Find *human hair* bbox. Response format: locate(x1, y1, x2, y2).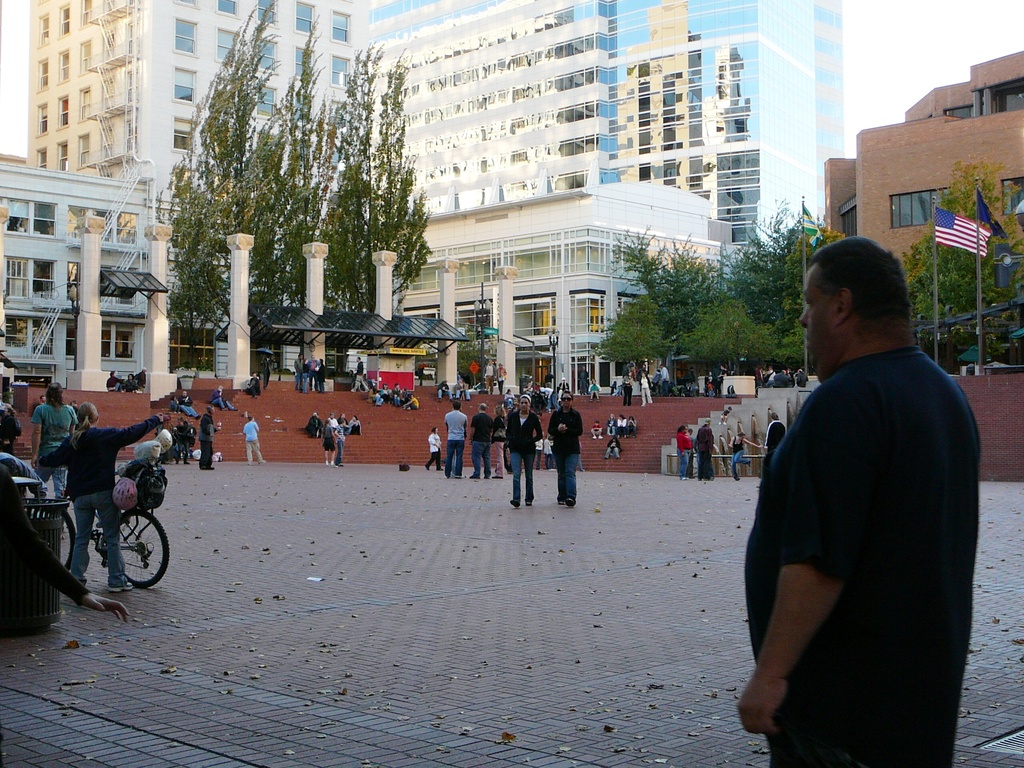
locate(477, 400, 486, 409).
